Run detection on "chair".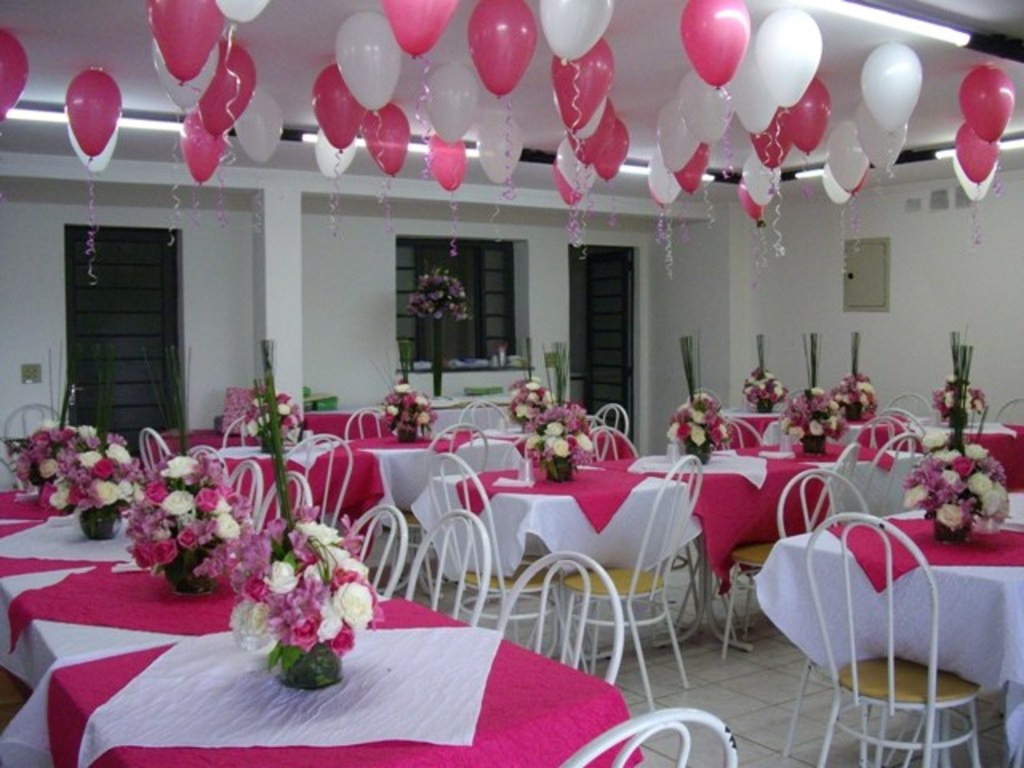
Result: region(227, 456, 269, 528).
